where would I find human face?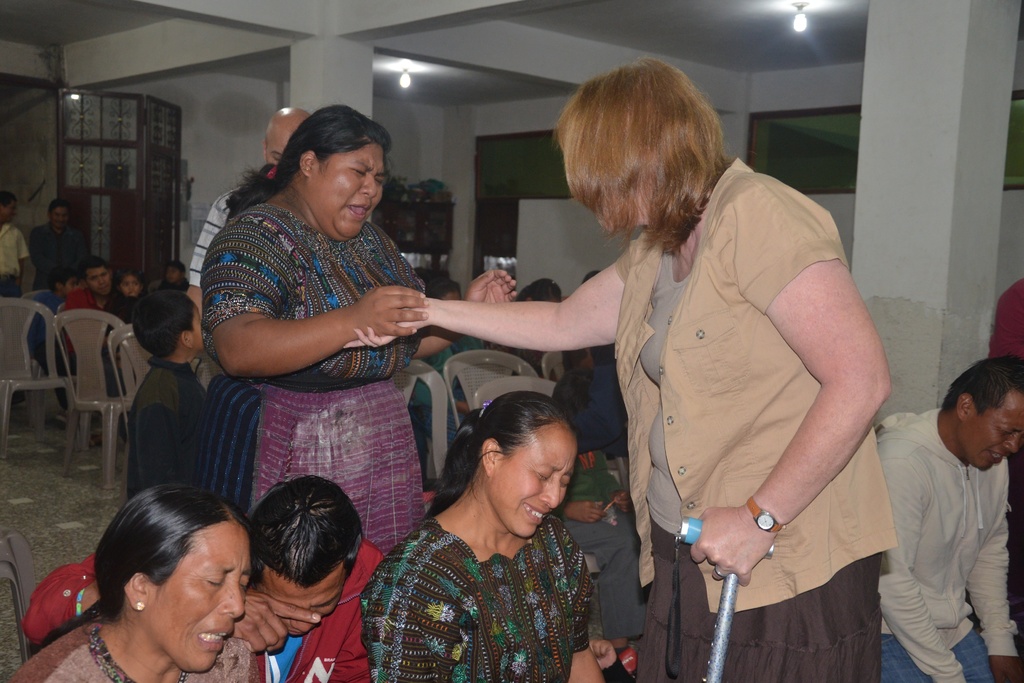
At crop(967, 410, 1023, 466).
